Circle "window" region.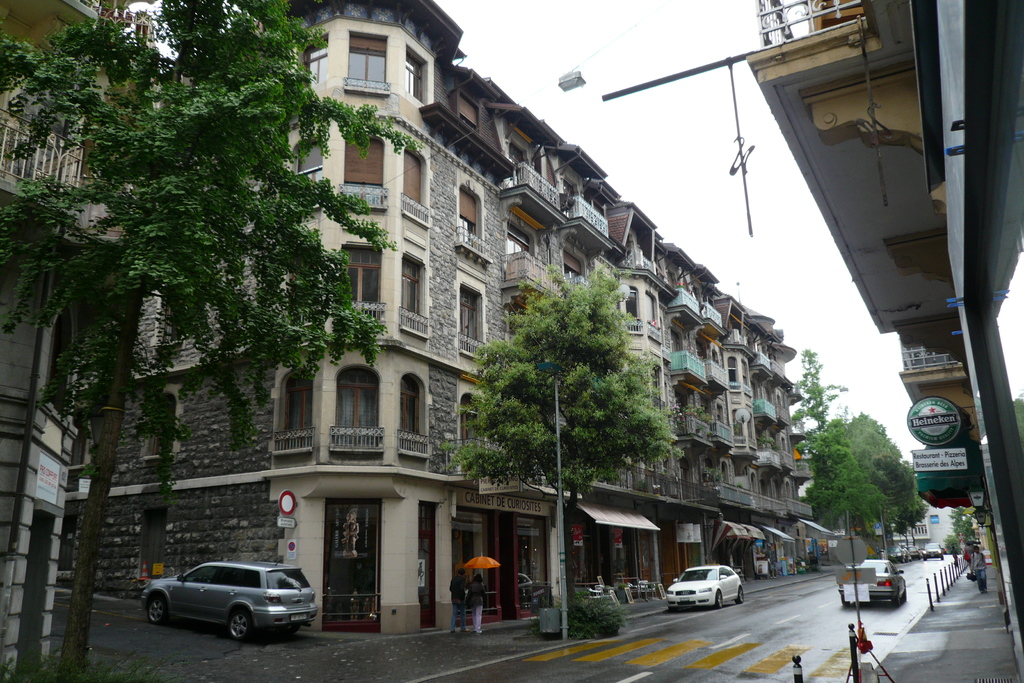
Region: {"x1": 457, "y1": 172, "x2": 502, "y2": 256}.
